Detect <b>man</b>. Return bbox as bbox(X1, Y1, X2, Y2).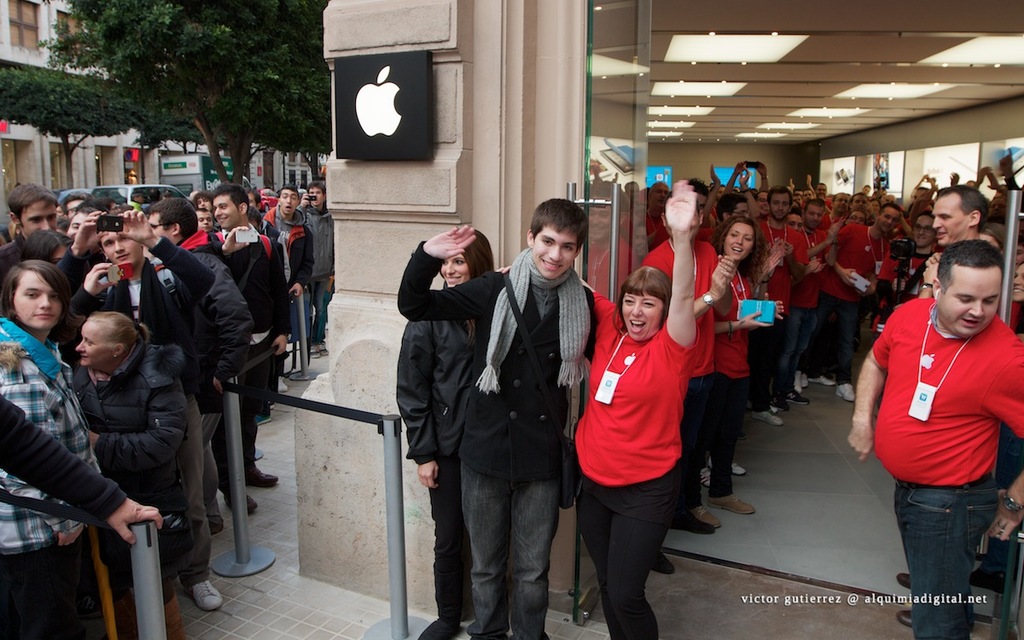
bbox(263, 185, 315, 370).
